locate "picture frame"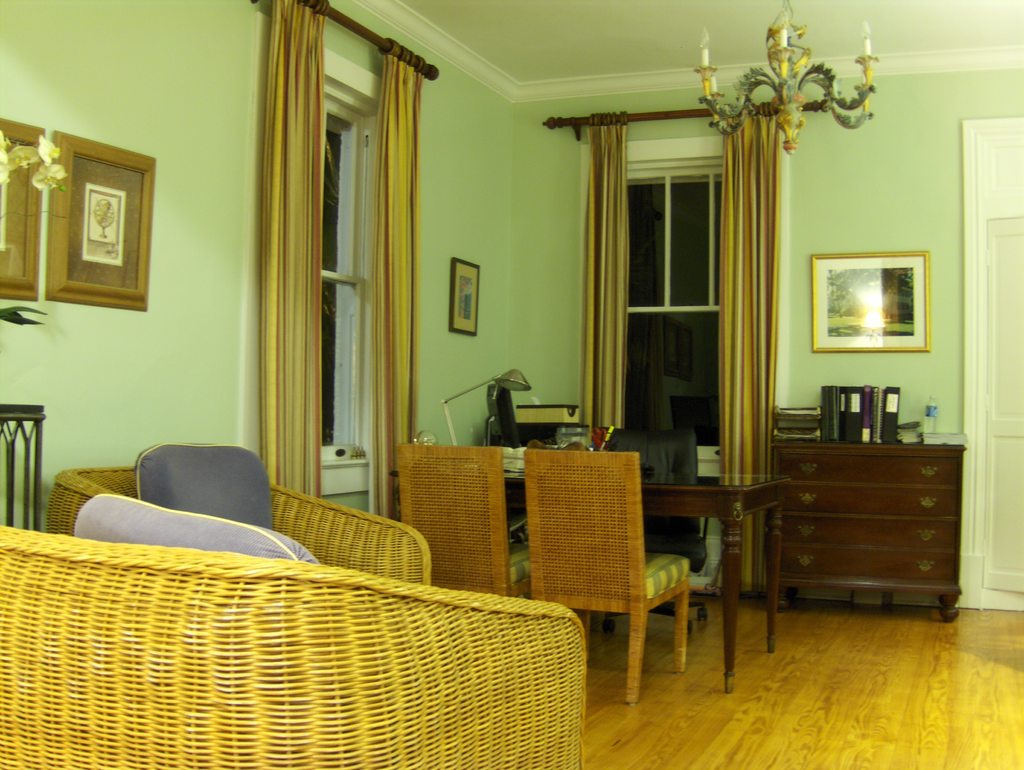
pyautogui.locateOnScreen(0, 119, 45, 302)
